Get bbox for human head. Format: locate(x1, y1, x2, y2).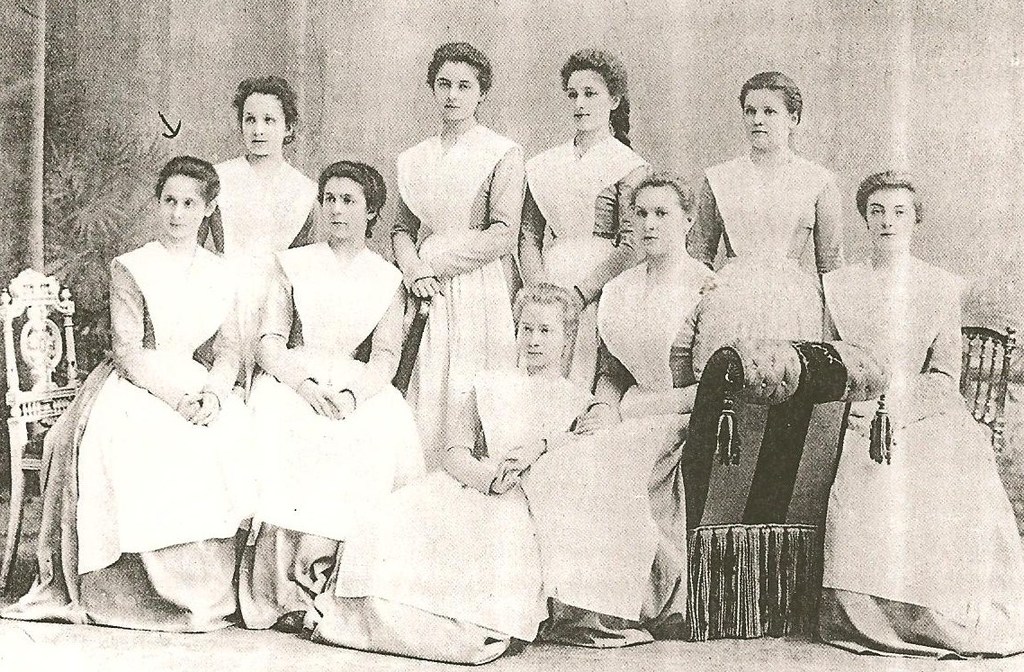
locate(515, 281, 584, 365).
